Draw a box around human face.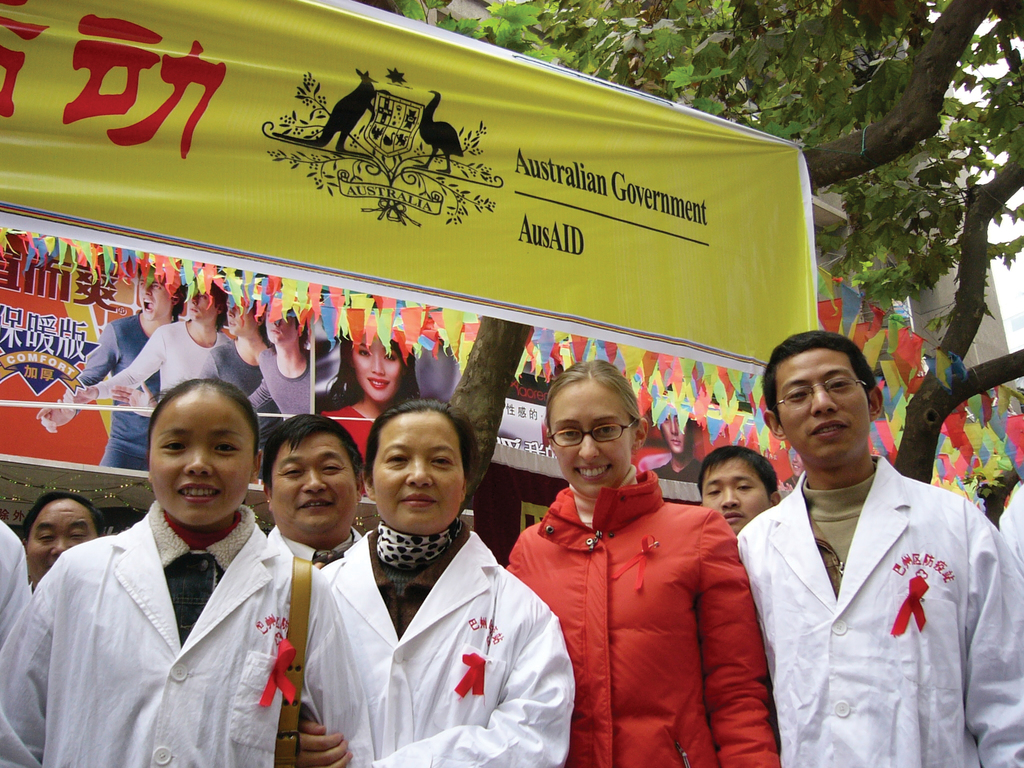
696, 462, 773, 534.
